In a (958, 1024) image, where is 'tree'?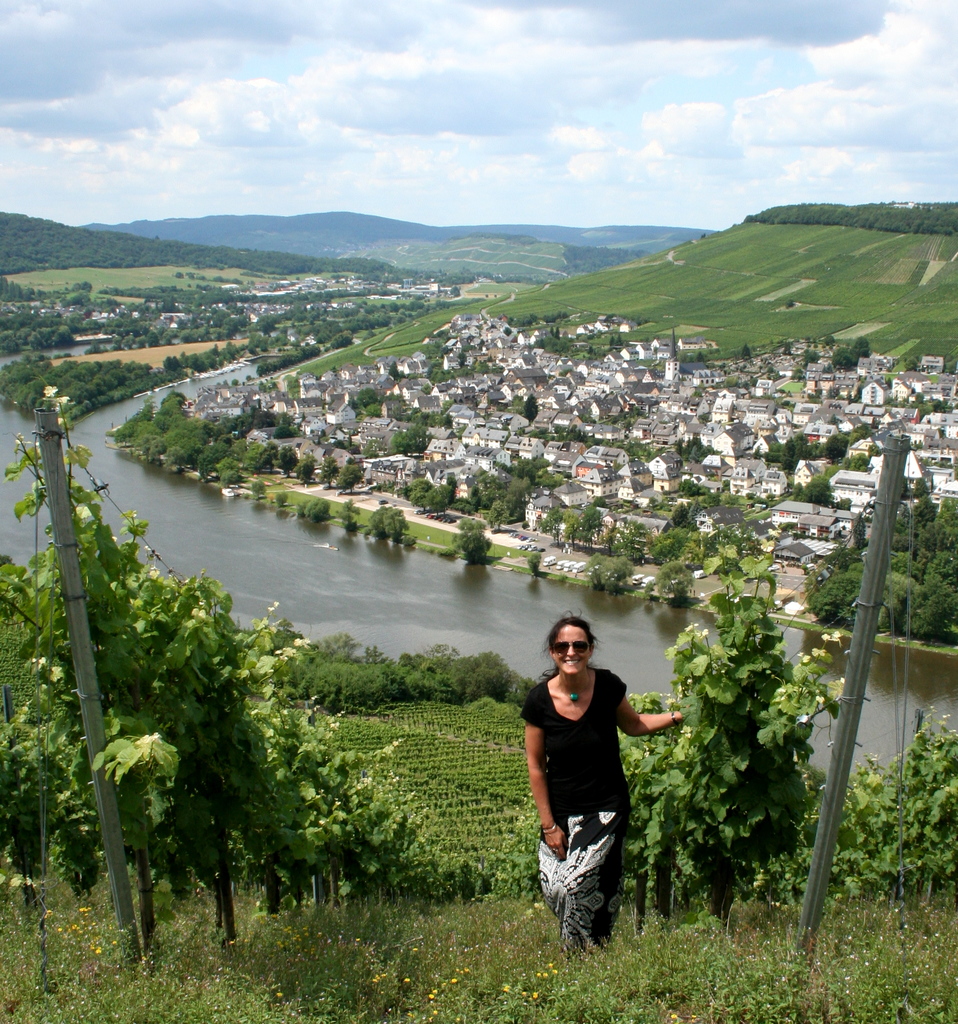
bbox=[678, 478, 701, 493].
